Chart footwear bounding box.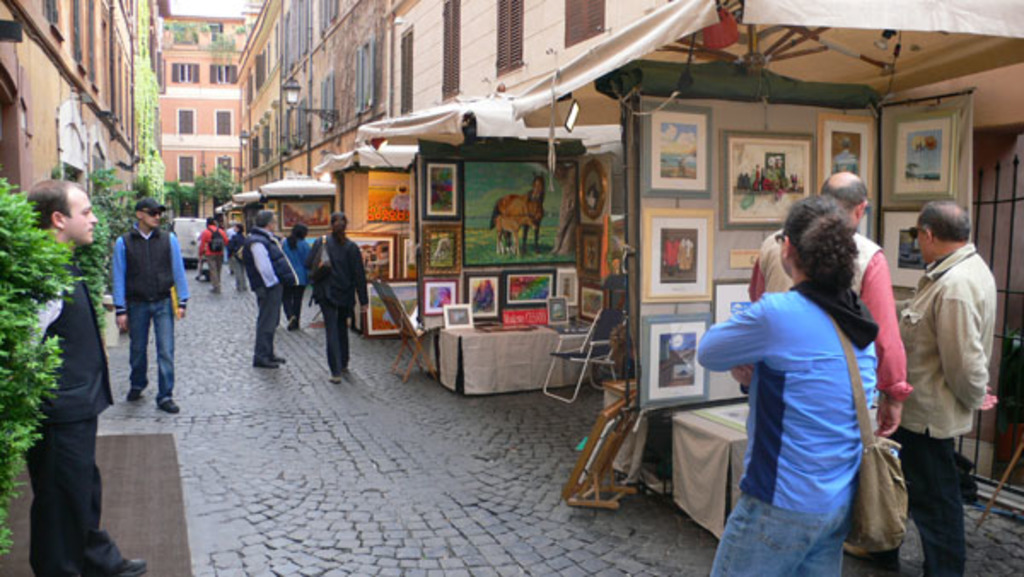
Charted: 157,393,177,415.
